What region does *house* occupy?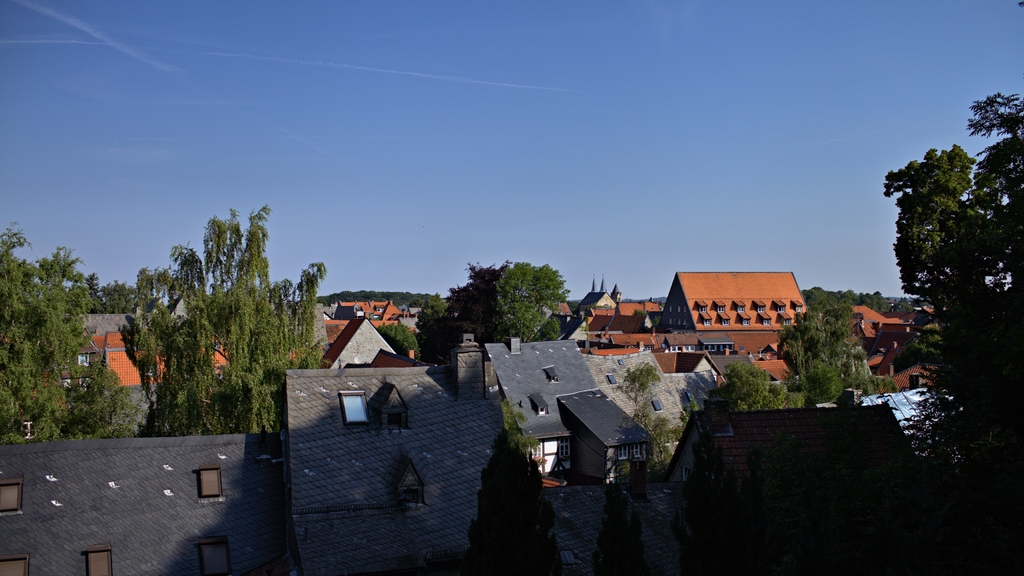
crop(282, 317, 568, 574).
